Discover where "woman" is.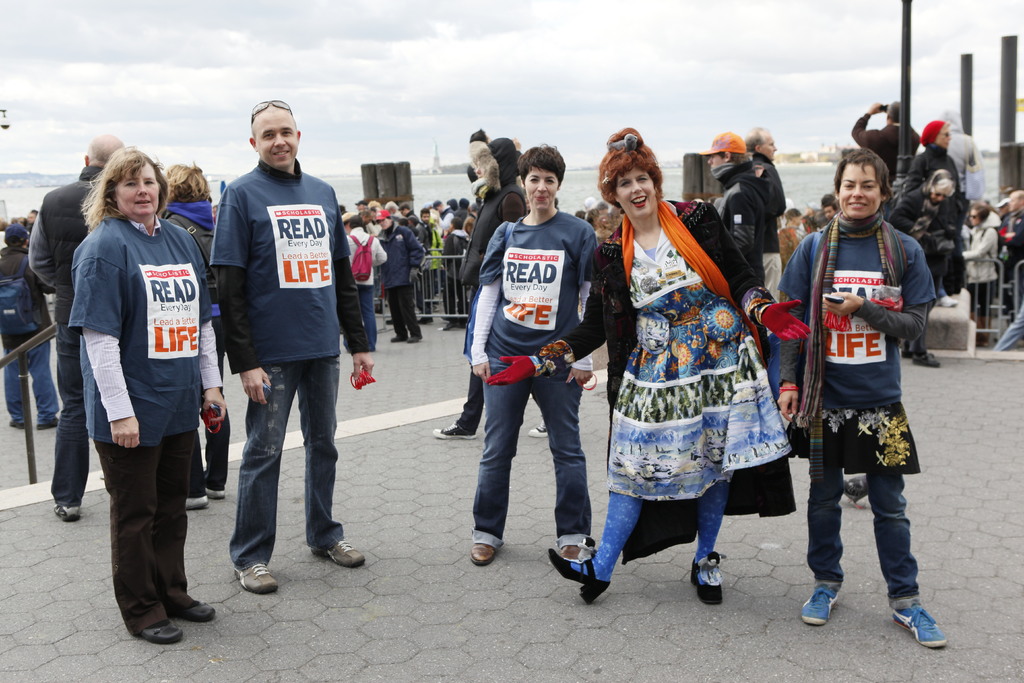
Discovered at region(593, 144, 794, 598).
